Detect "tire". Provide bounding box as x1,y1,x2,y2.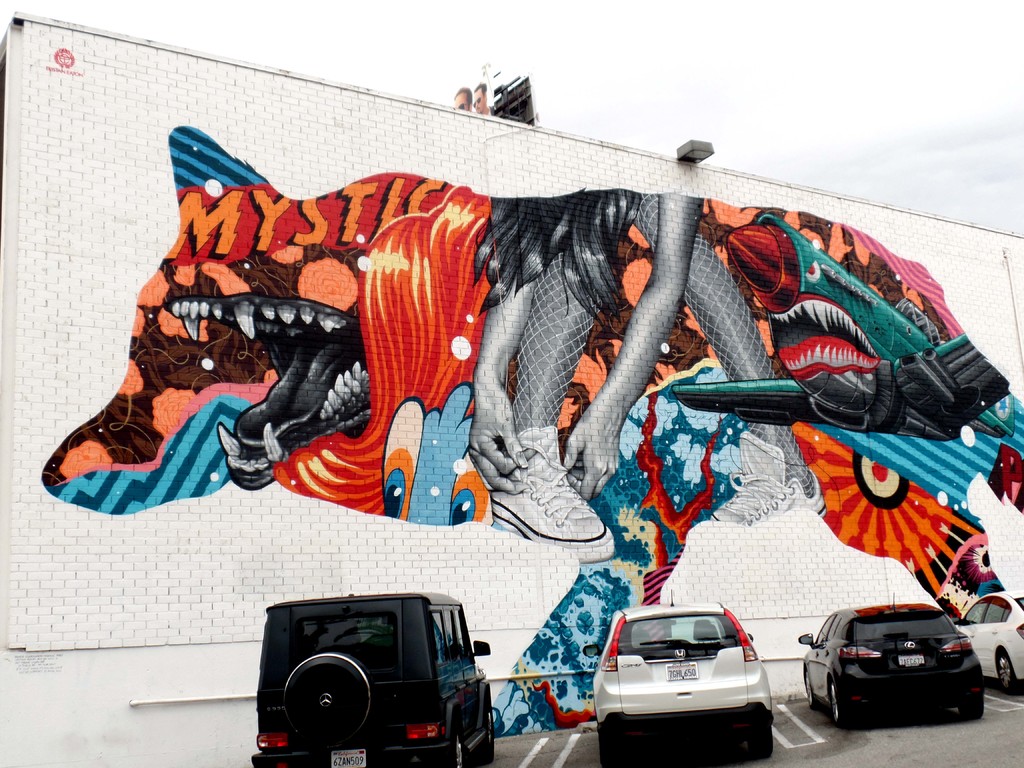
739,723,778,762.
